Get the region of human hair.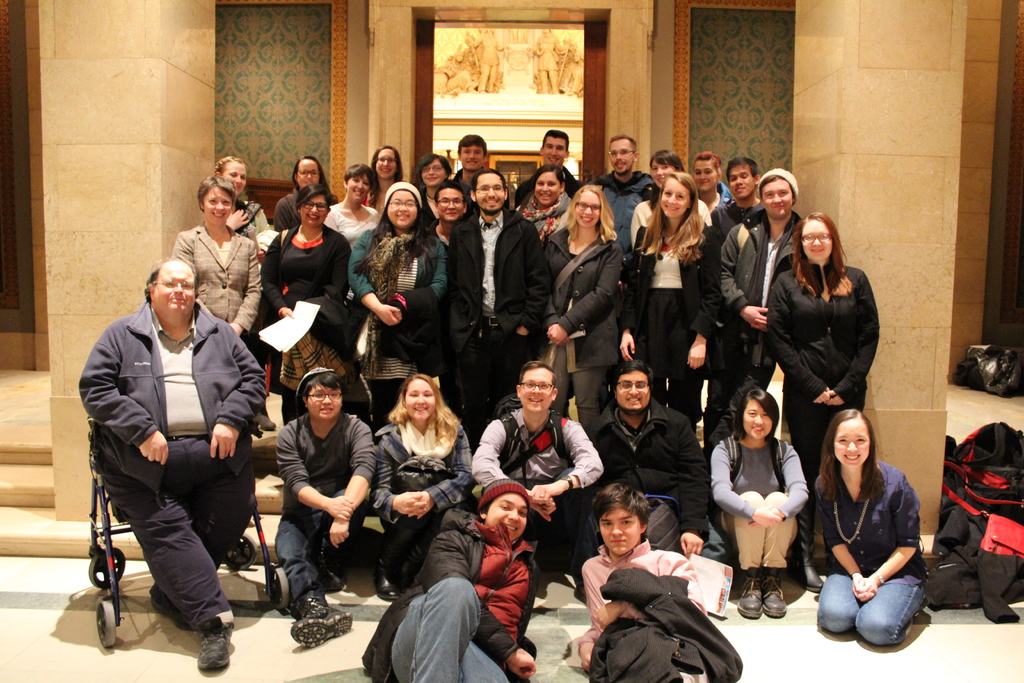
(760,176,782,192).
